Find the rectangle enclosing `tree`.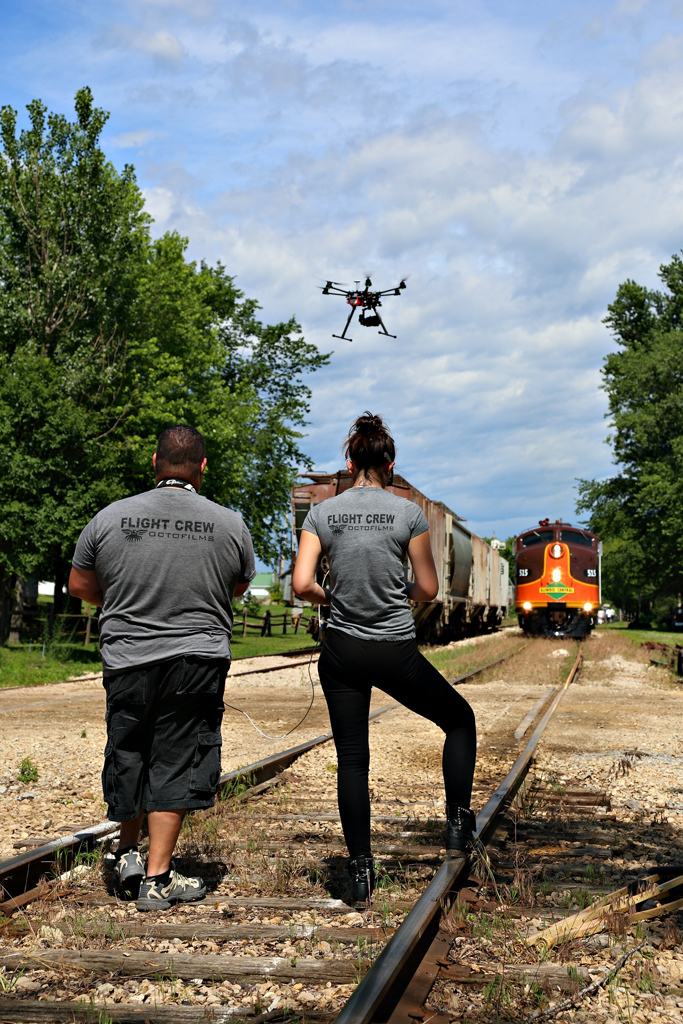
45, 156, 245, 644.
